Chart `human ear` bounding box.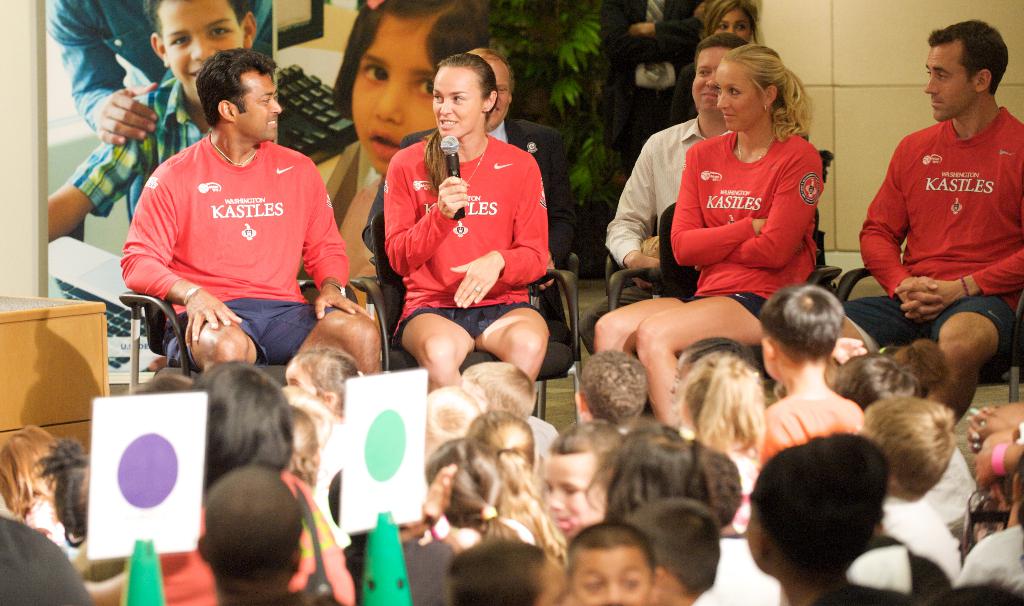
Charted: 762, 339, 776, 363.
